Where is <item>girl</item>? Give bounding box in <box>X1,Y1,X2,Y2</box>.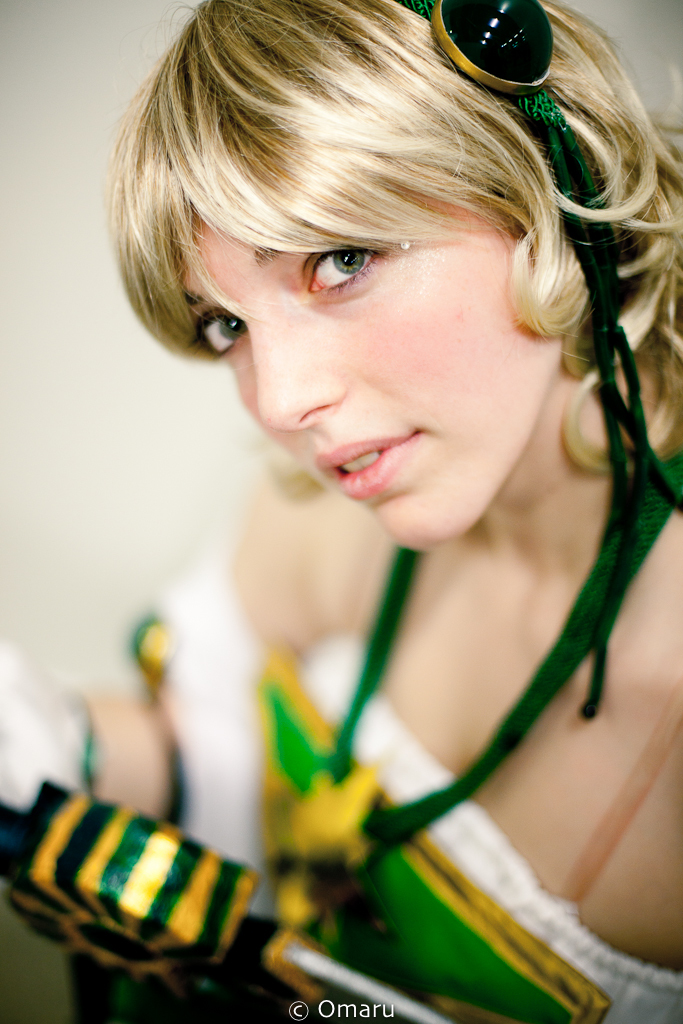
<box>4,0,682,1023</box>.
